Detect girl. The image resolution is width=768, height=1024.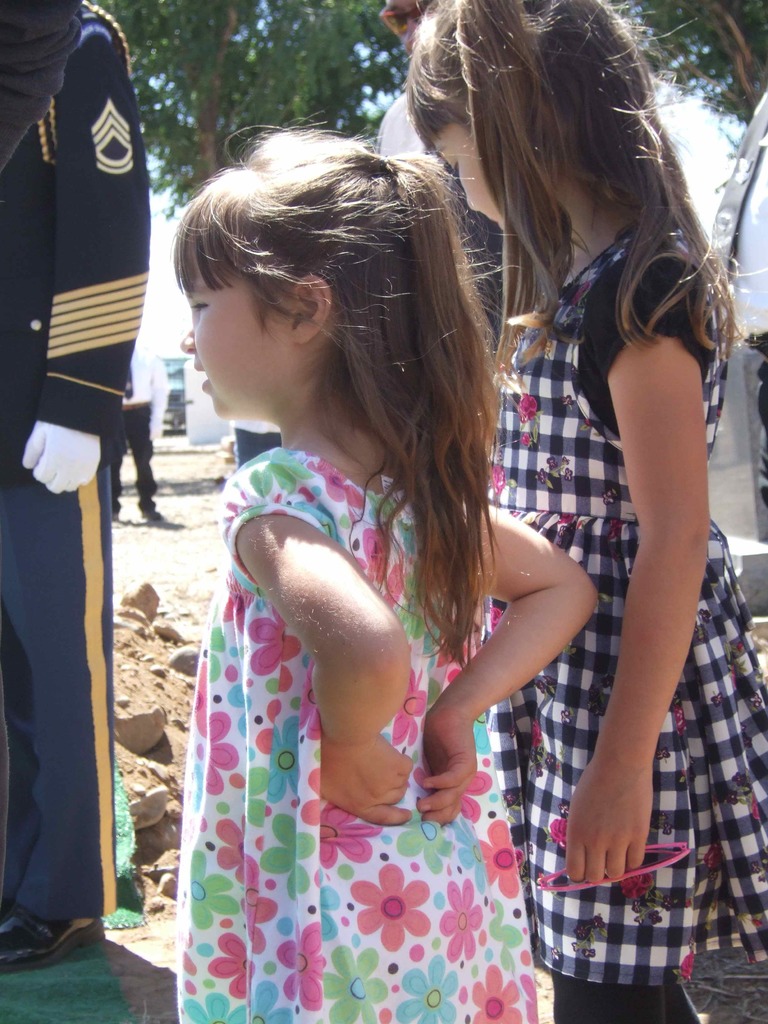
(left=399, top=0, right=767, bottom=1023).
